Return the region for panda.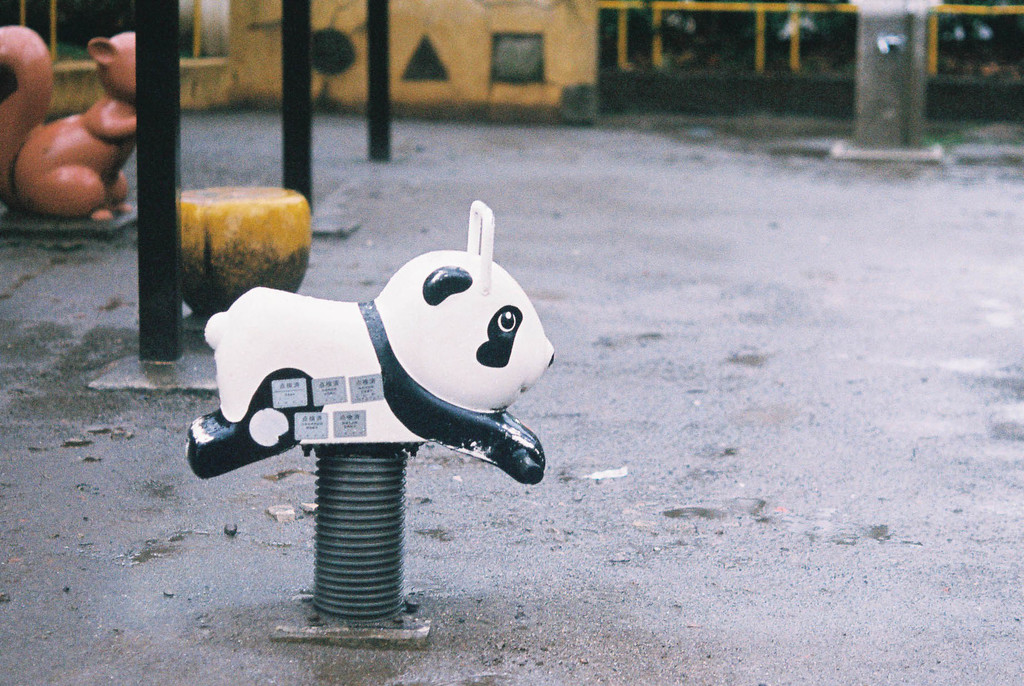
[191, 243, 547, 474].
